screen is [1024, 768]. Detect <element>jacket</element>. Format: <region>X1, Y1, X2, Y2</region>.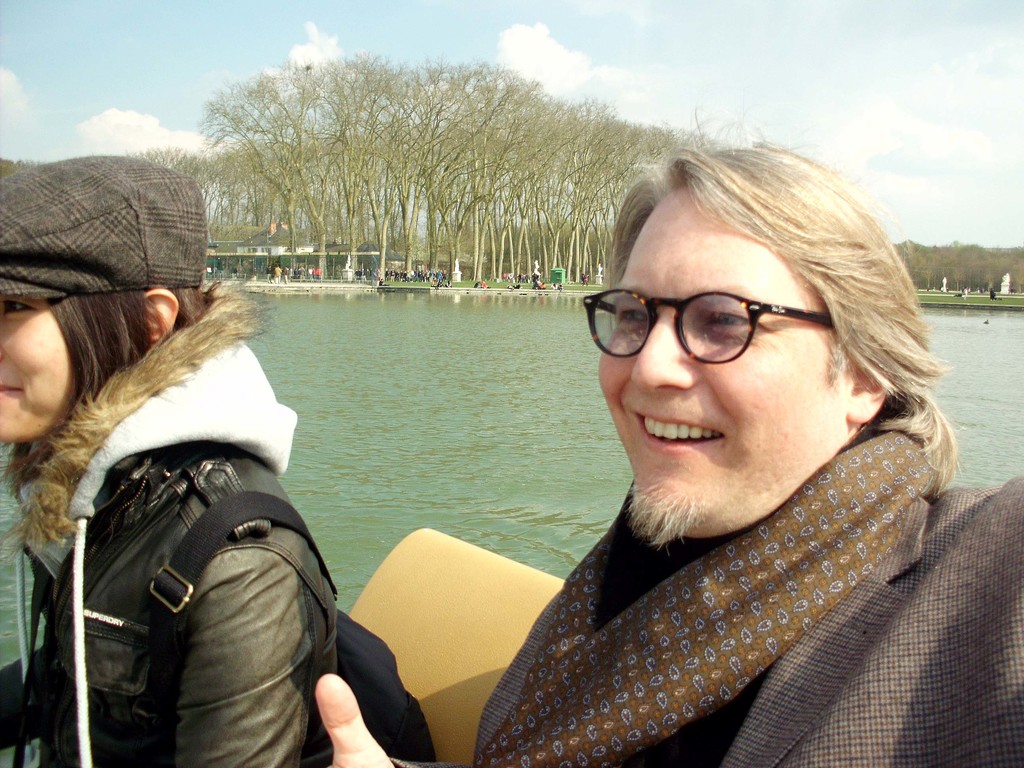
<region>447, 378, 1023, 767</region>.
